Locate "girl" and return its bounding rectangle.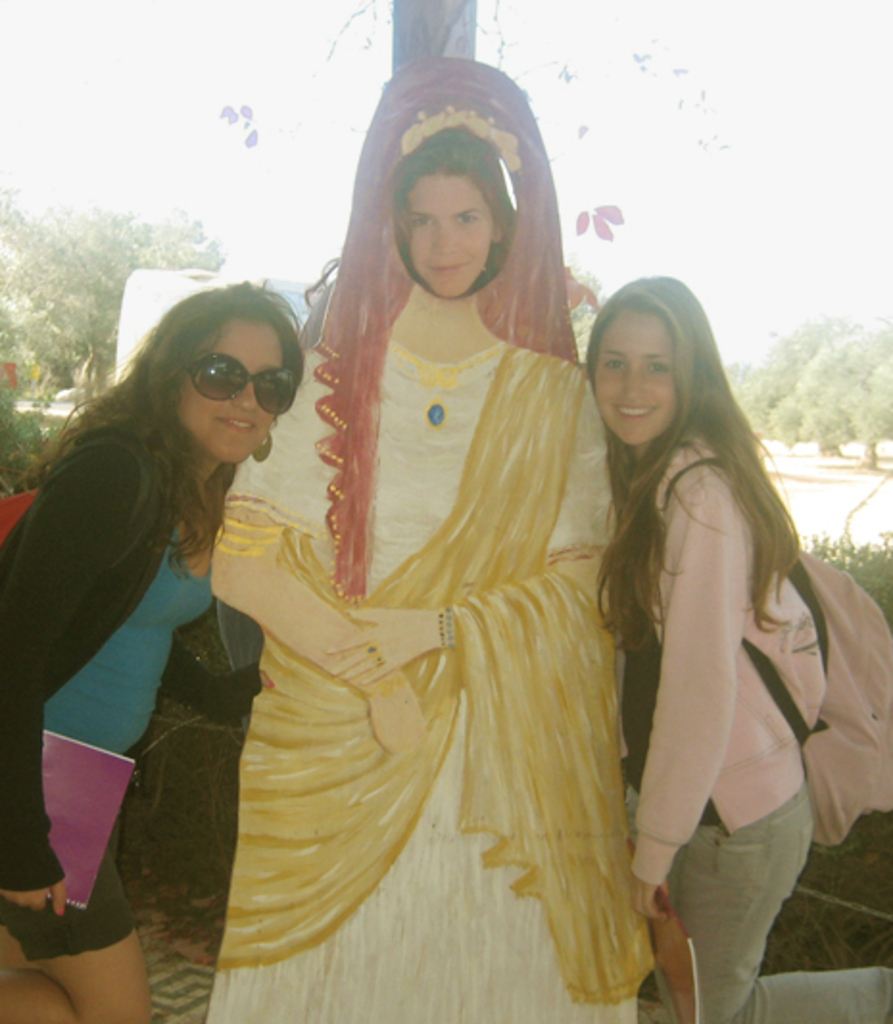
302, 125, 519, 327.
